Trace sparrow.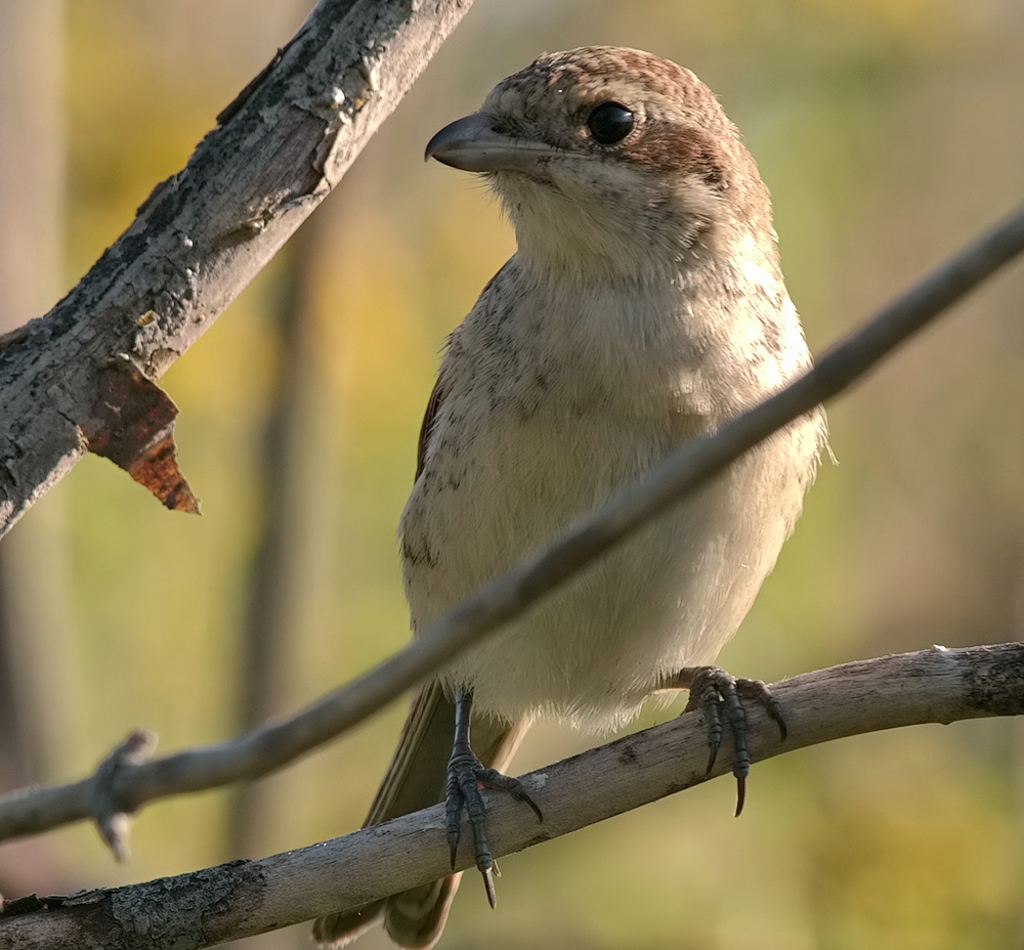
Traced to <bbox>318, 51, 846, 949</bbox>.
